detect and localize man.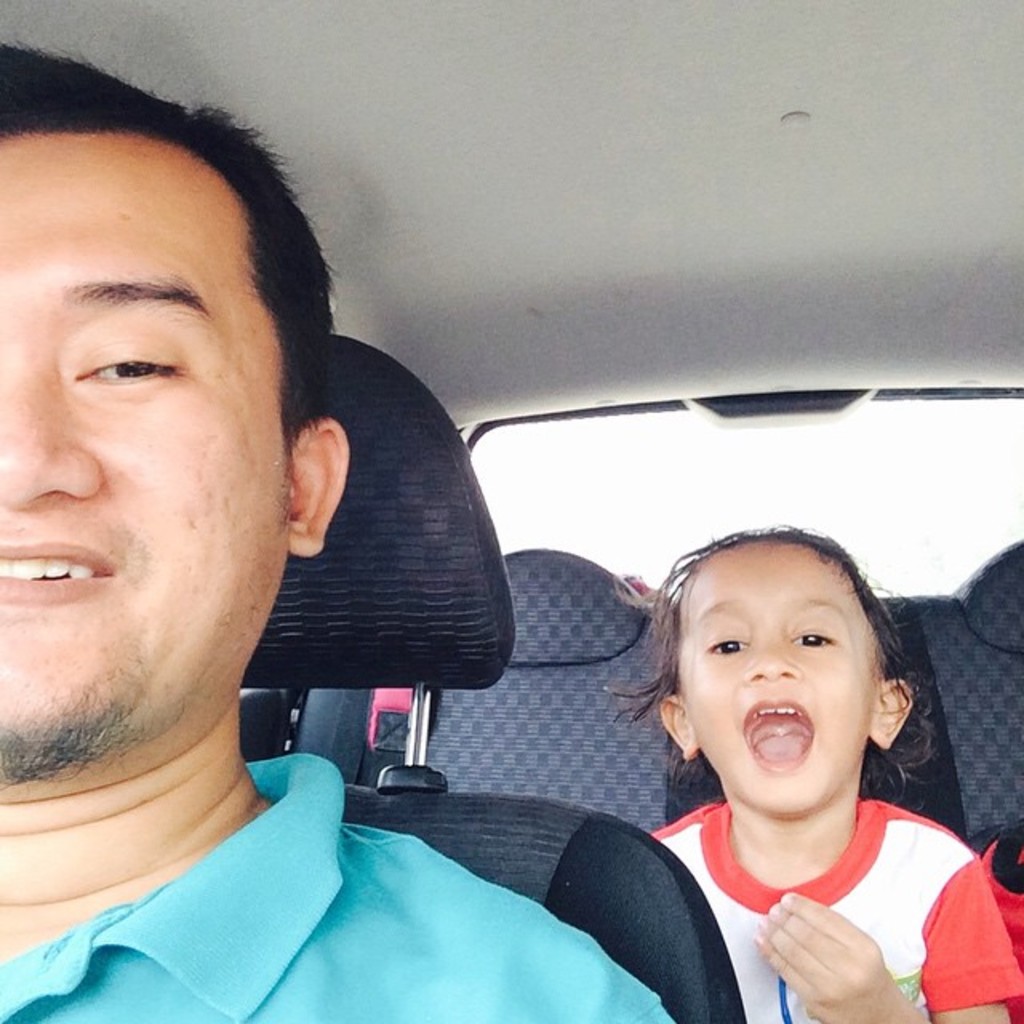
Localized at <region>0, 32, 682, 1022</region>.
